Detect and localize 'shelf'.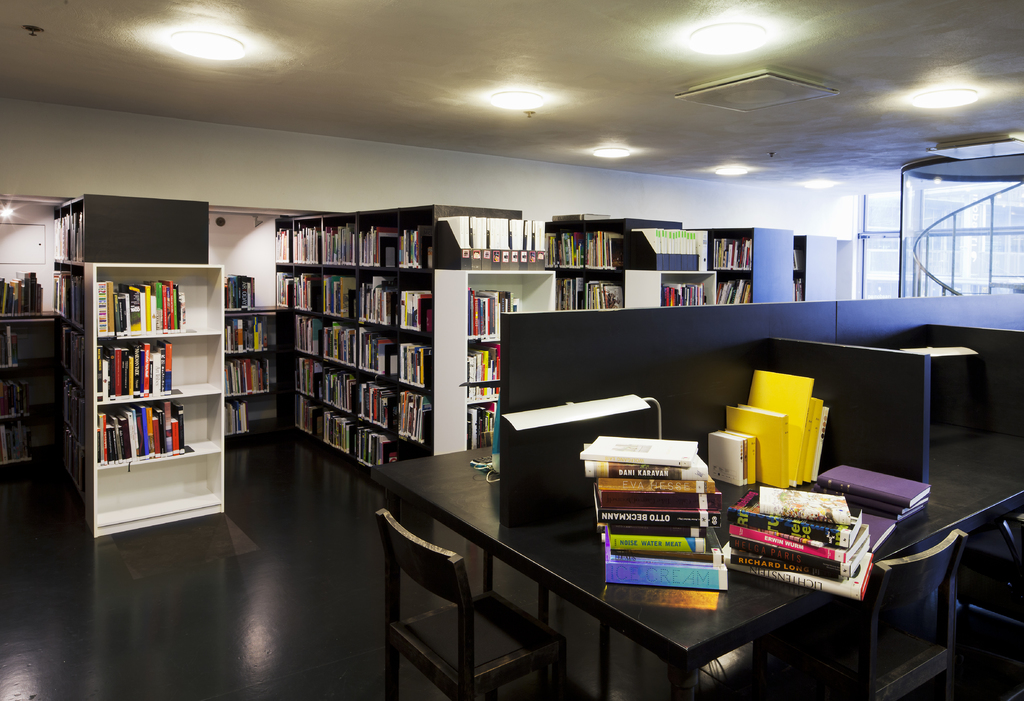
Localized at l=284, t=311, r=323, b=364.
